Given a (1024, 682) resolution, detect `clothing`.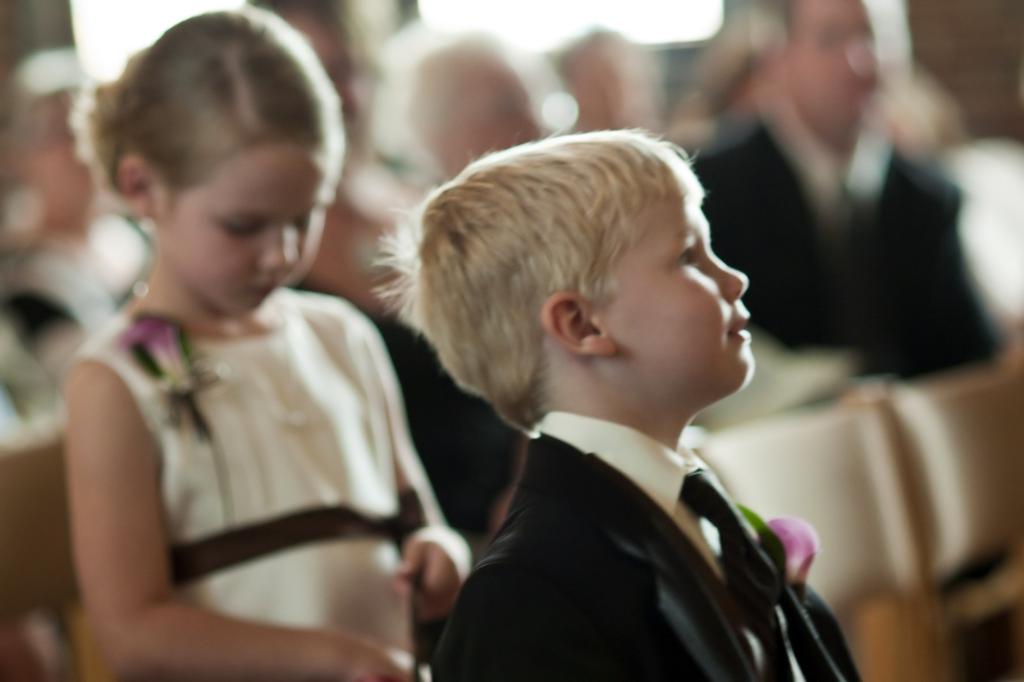
437:399:865:681.
